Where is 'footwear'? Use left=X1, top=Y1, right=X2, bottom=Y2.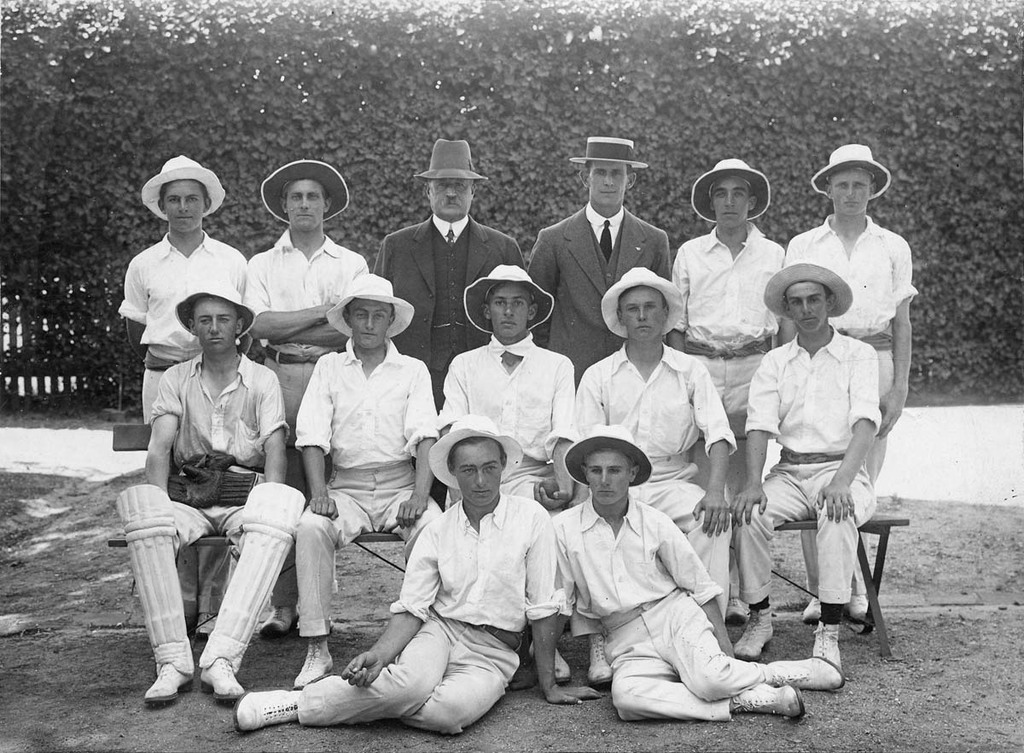
left=593, top=633, right=611, bottom=688.
